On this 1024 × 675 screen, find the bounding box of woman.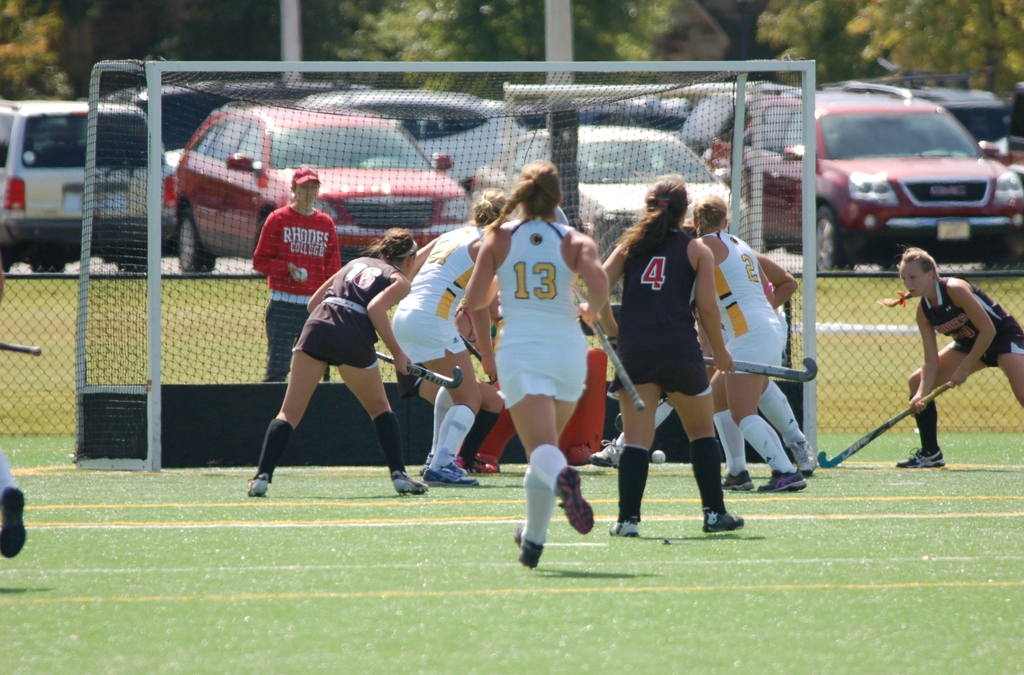
Bounding box: 598 172 734 542.
